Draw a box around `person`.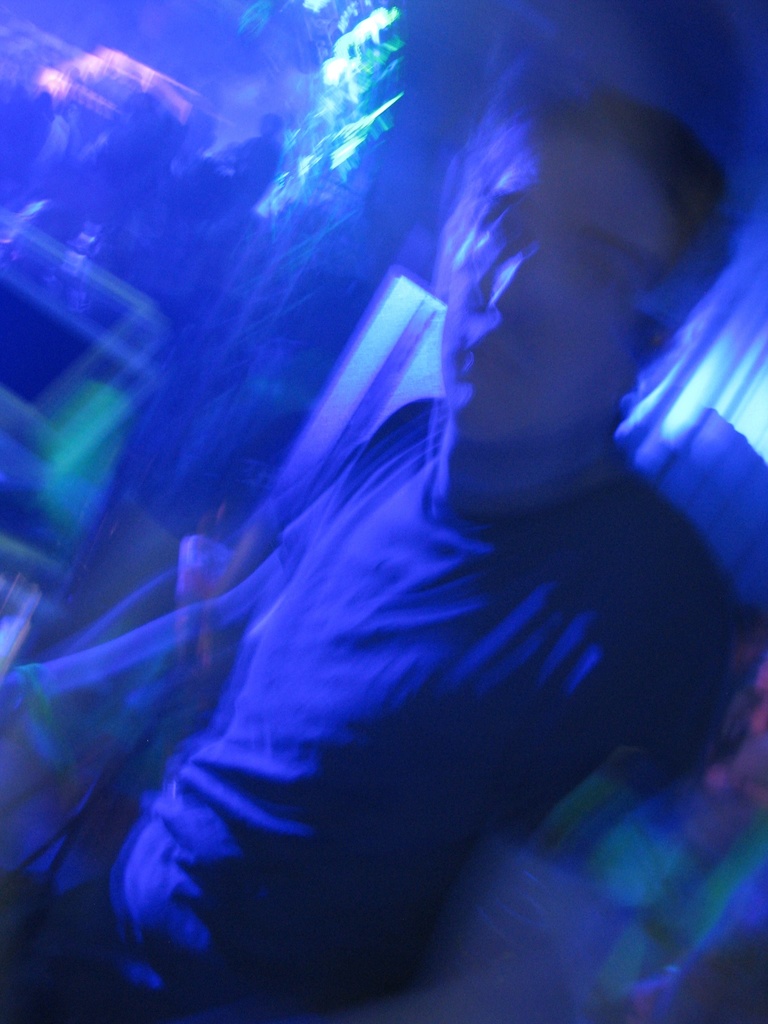
select_region(171, 106, 303, 260).
